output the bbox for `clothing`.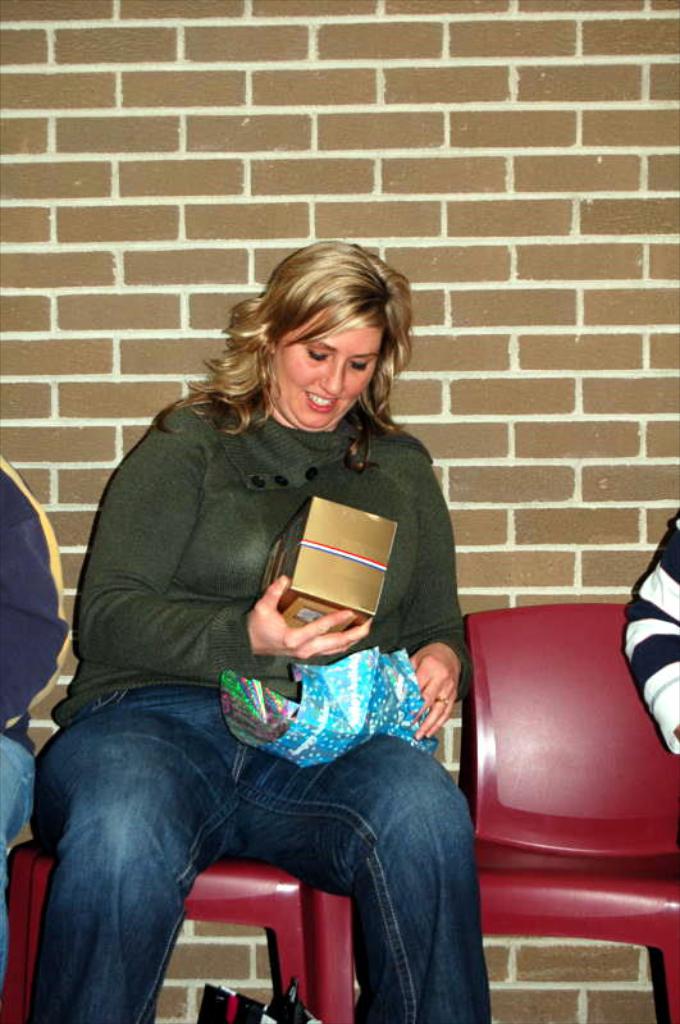
select_region(625, 508, 679, 759).
